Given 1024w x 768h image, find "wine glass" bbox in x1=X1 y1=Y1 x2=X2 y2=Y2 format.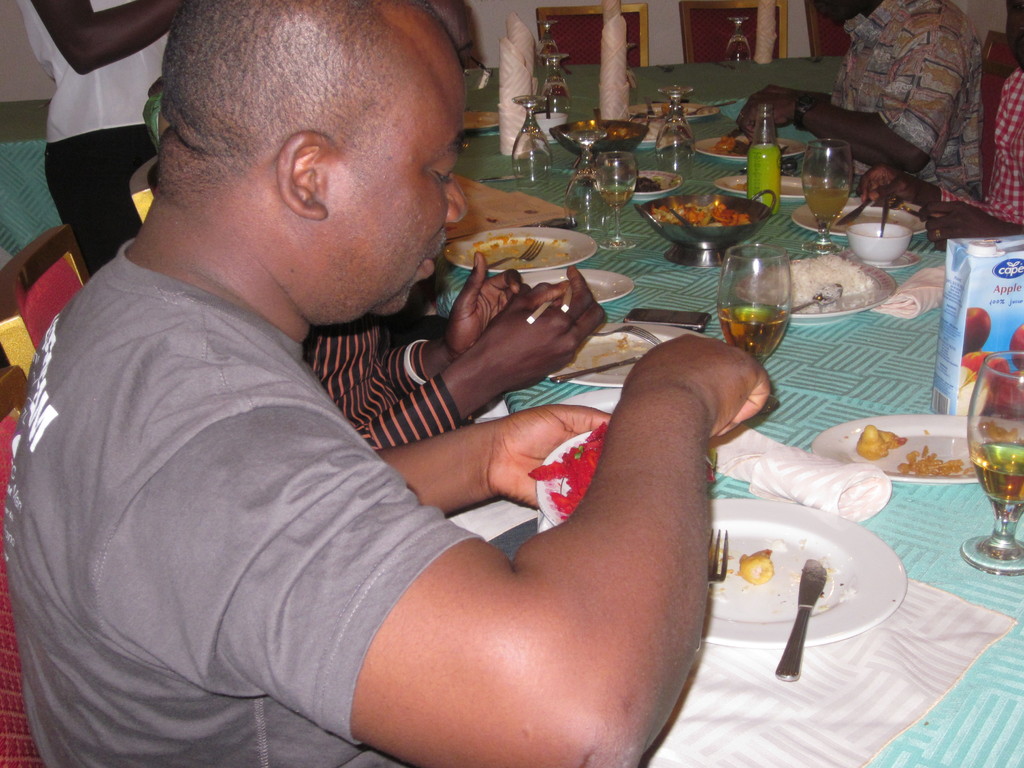
x1=595 y1=146 x2=635 y2=250.
